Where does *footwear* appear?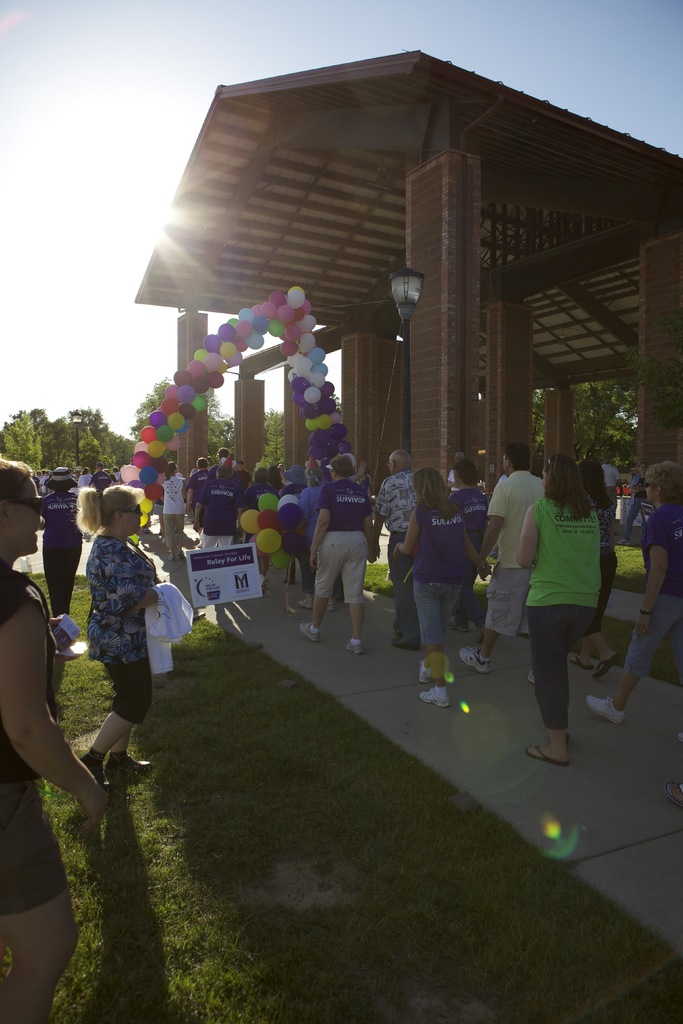
Appears at 300:625:324:643.
